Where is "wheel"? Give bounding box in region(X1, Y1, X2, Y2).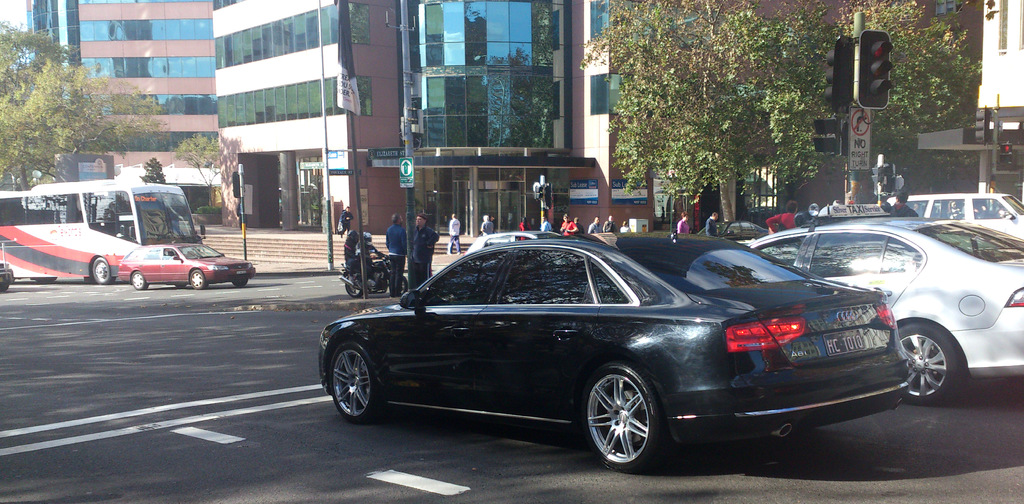
region(326, 342, 381, 426).
